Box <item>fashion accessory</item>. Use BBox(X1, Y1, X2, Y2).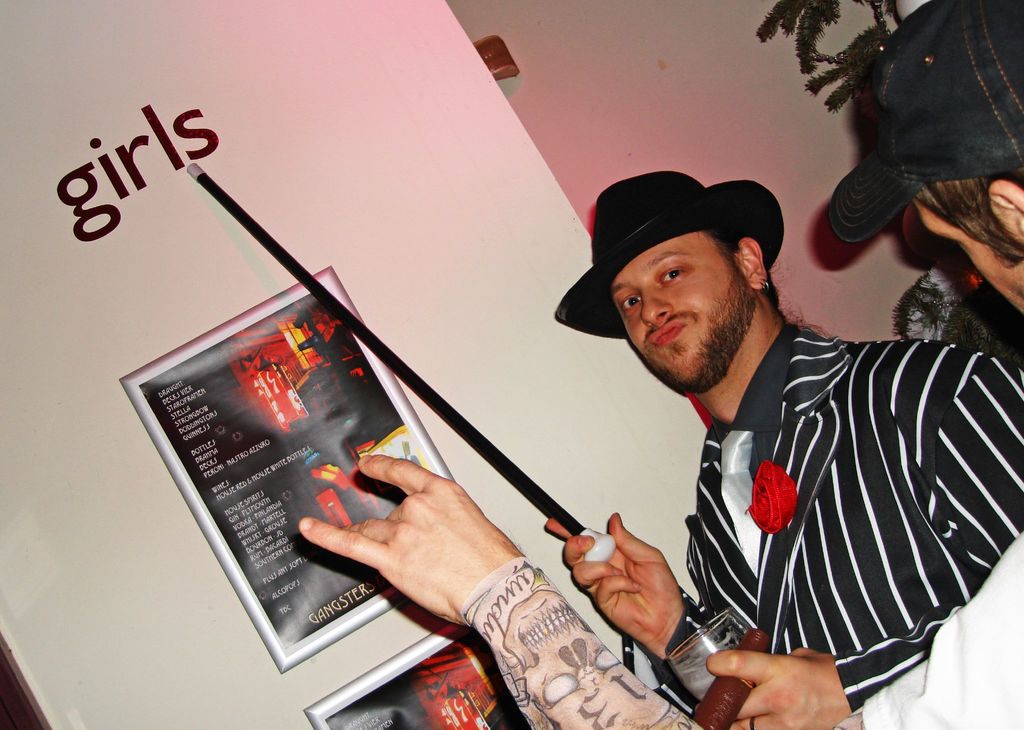
BBox(557, 172, 786, 343).
